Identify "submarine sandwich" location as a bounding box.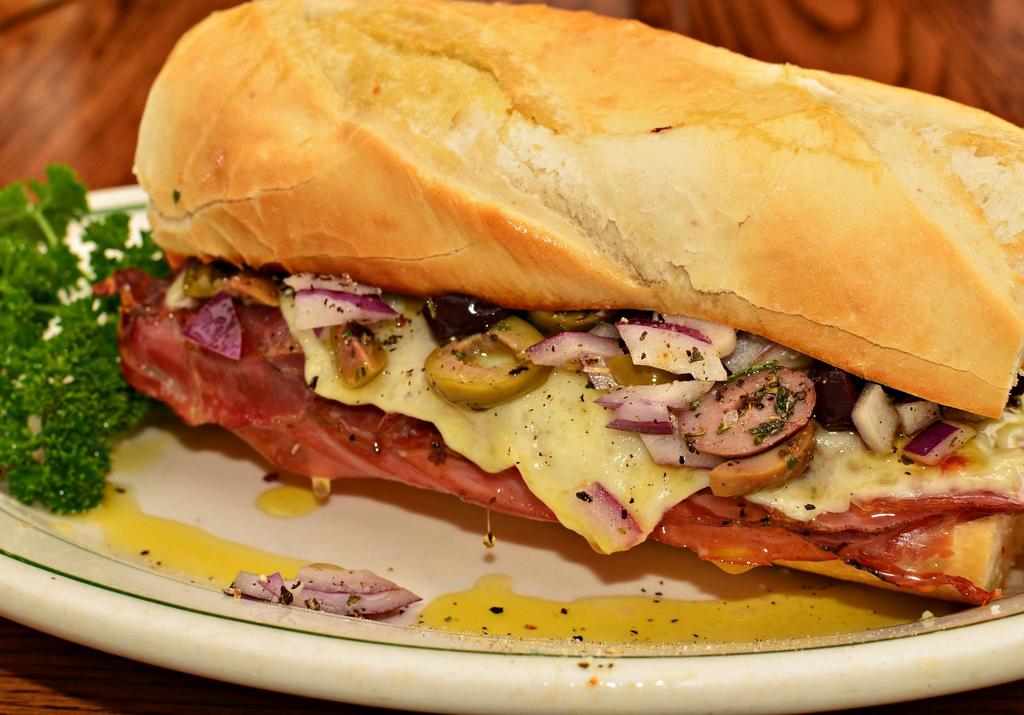
{"left": 90, "top": 0, "right": 1023, "bottom": 604}.
